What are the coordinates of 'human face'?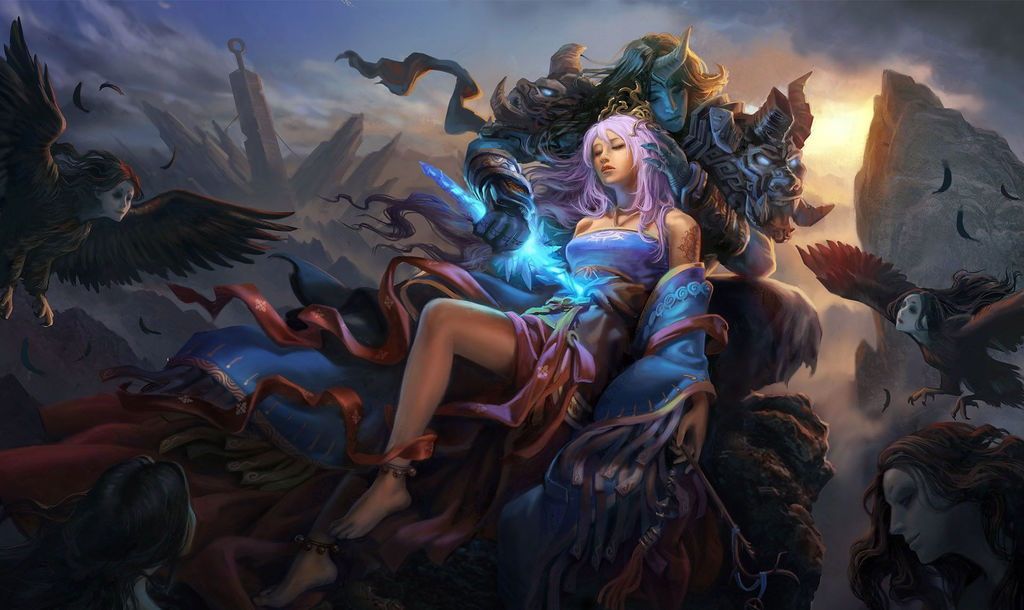
897, 294, 920, 332.
